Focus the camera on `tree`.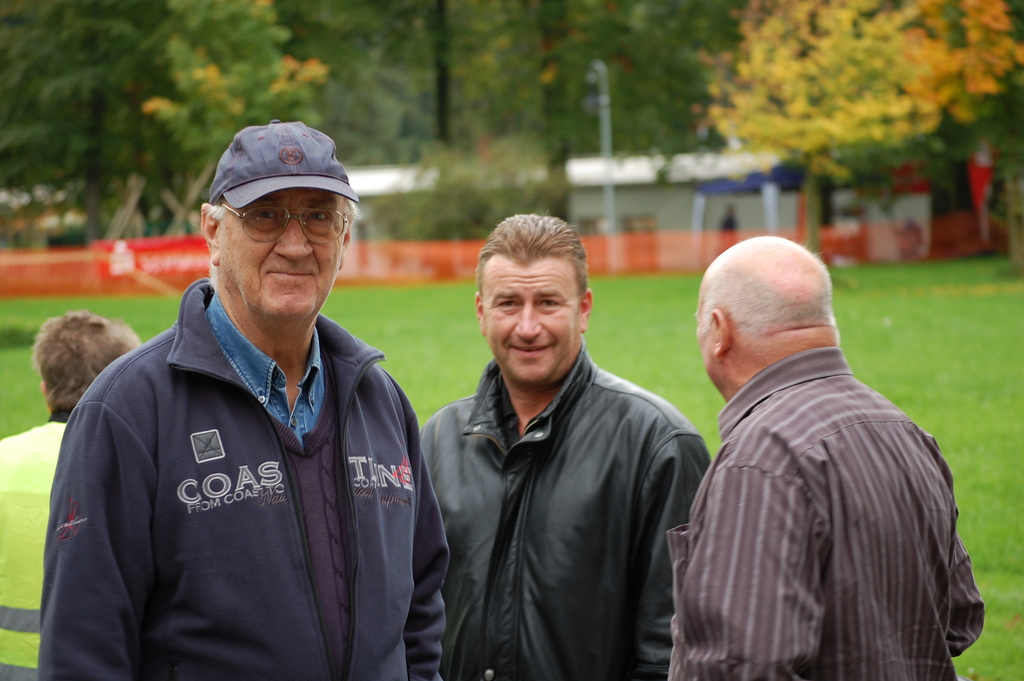
Focus region: (0, 0, 209, 246).
